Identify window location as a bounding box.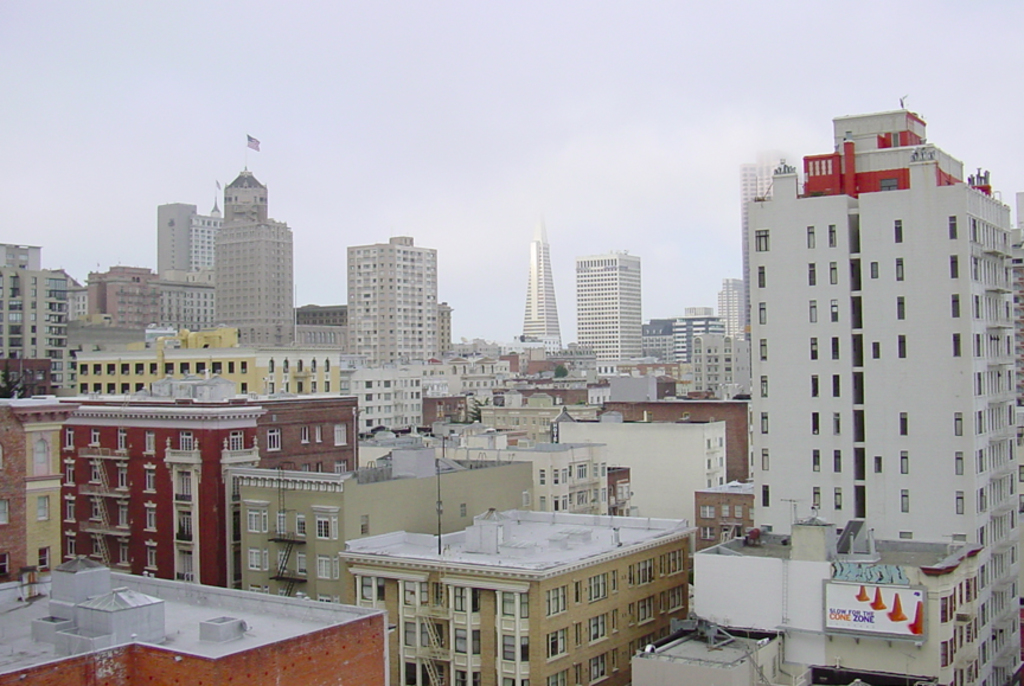
box=[873, 341, 883, 361].
